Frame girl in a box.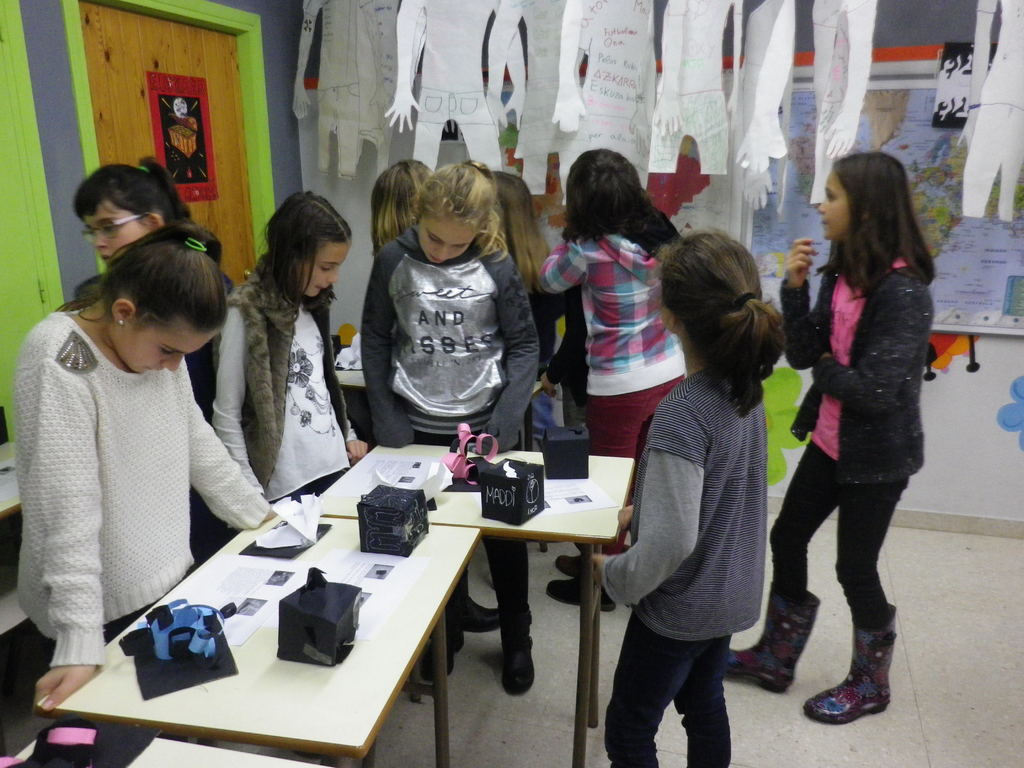
[left=357, top=159, right=538, bottom=696].
